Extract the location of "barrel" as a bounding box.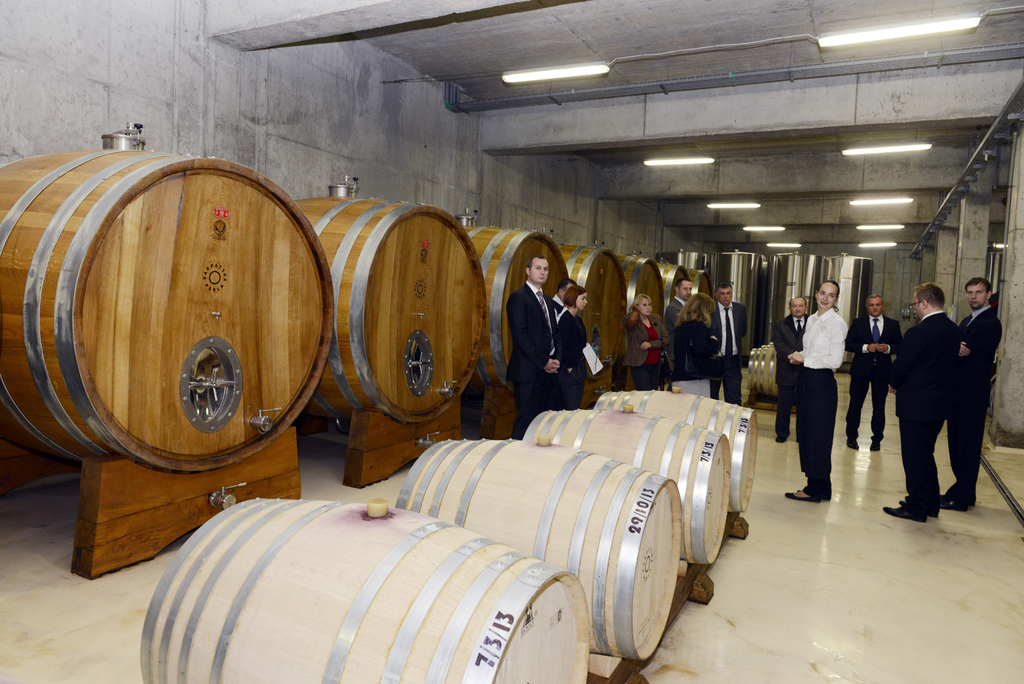
region(525, 403, 731, 571).
